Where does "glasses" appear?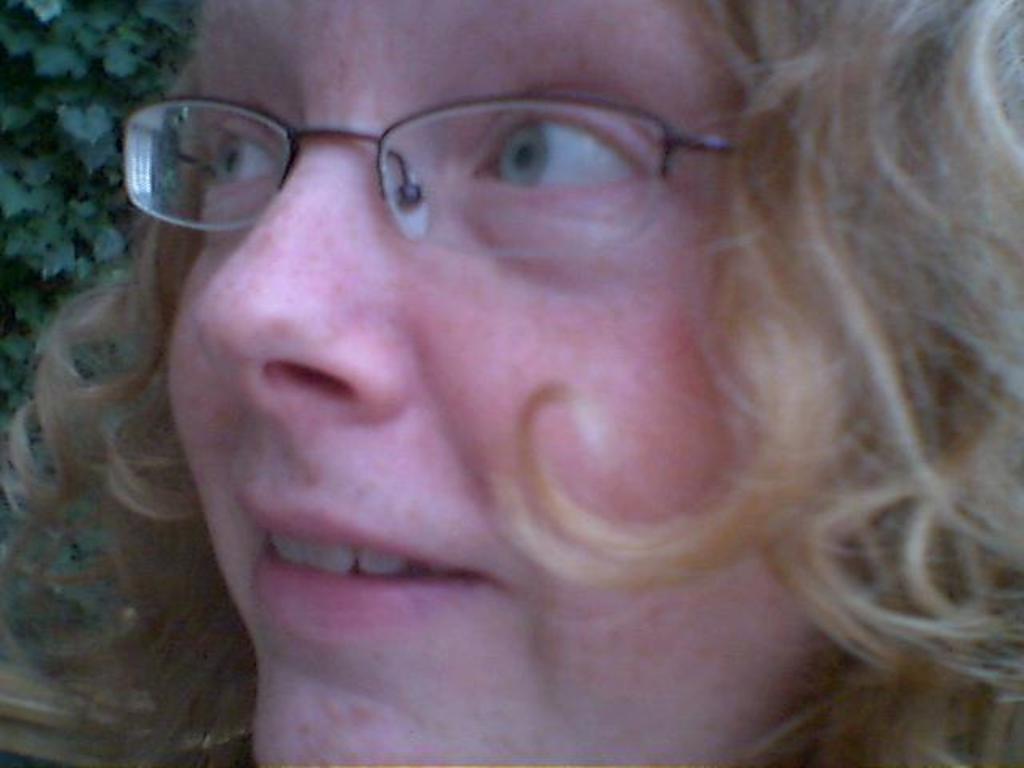
Appears at 117:90:760:261.
